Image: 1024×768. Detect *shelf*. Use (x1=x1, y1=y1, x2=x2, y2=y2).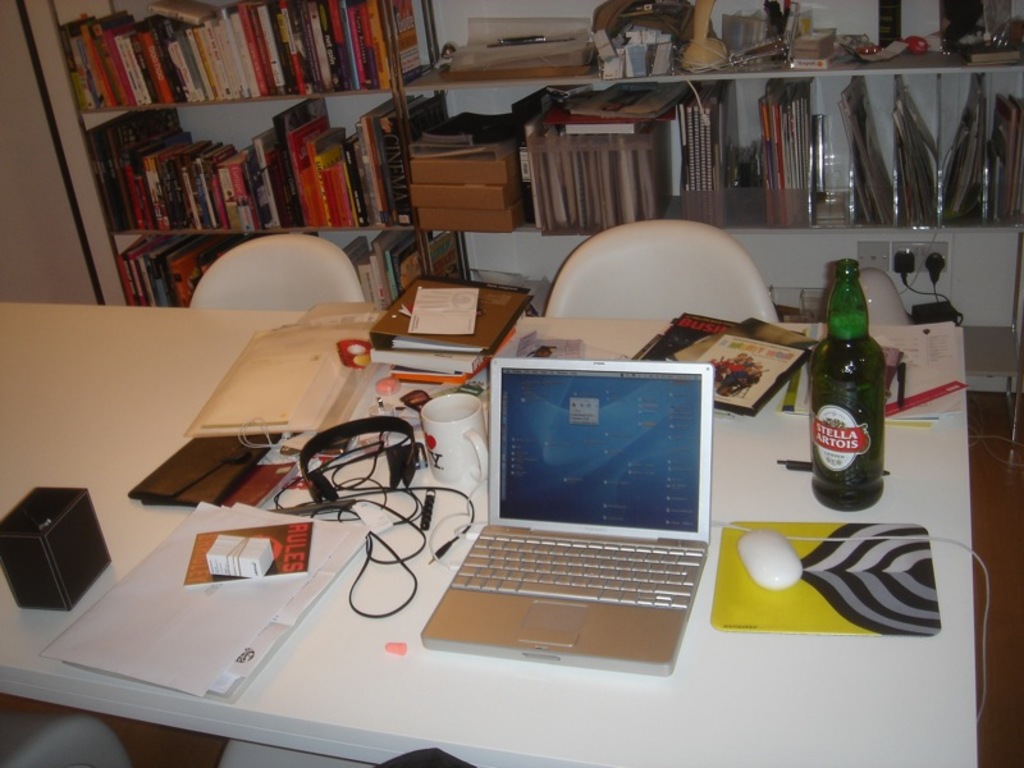
(x1=101, y1=219, x2=422, y2=314).
